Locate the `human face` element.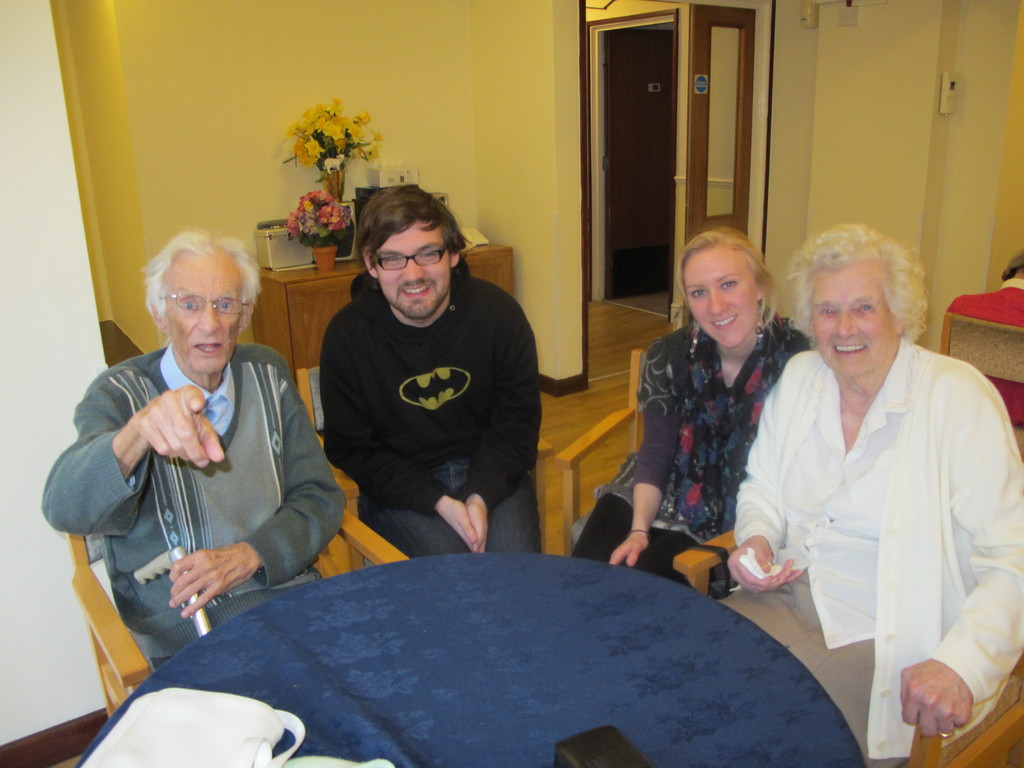
Element bbox: crop(374, 220, 447, 318).
